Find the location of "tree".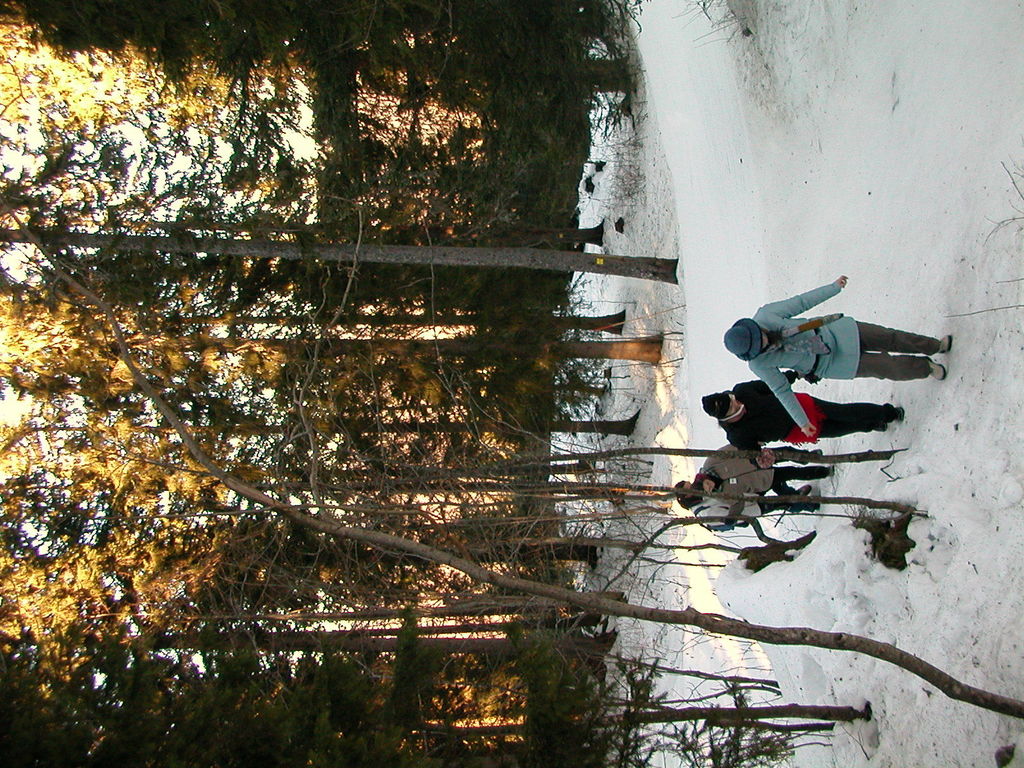
Location: (0, 0, 635, 144).
